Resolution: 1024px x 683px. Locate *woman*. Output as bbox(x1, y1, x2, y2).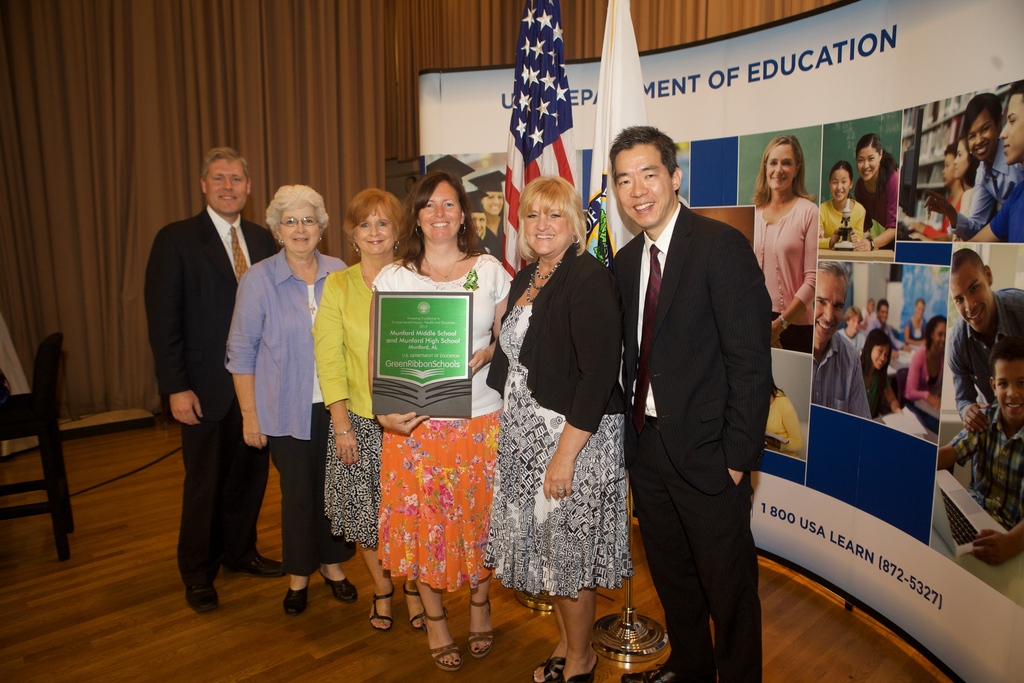
bbox(751, 134, 819, 353).
